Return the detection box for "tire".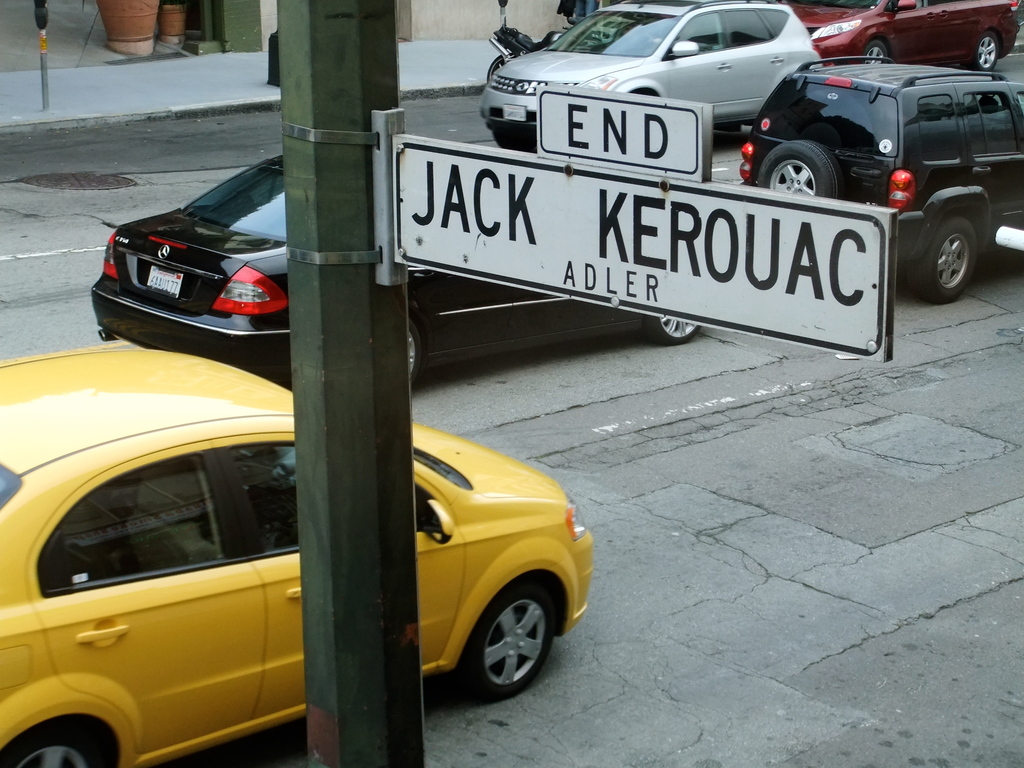
<box>968,35,1004,69</box>.
